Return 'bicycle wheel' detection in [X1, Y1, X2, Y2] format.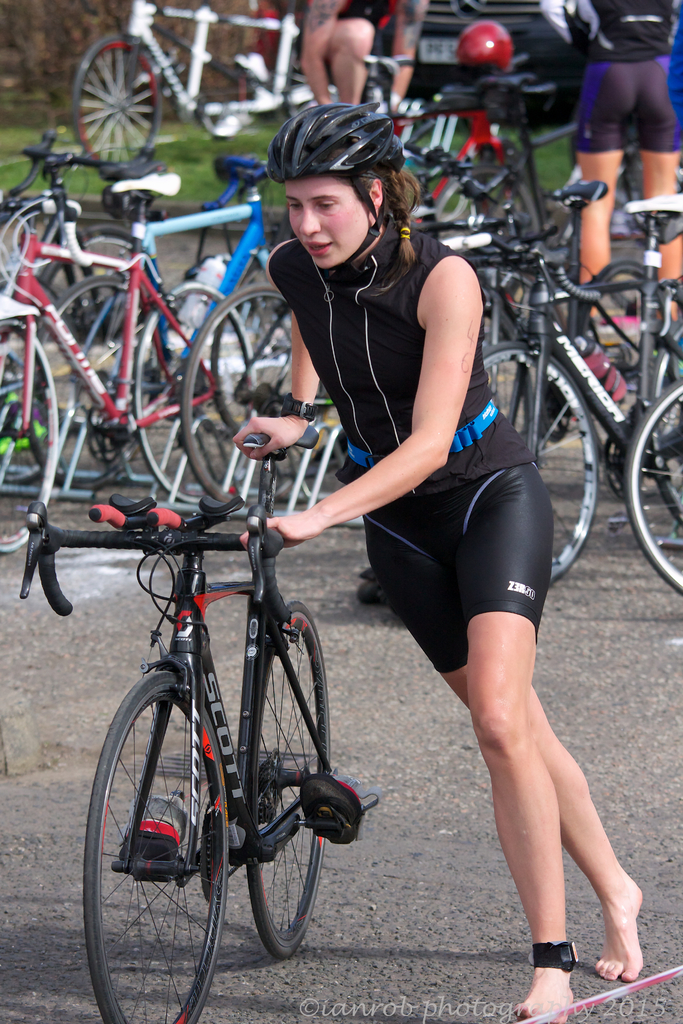
[248, 602, 327, 959].
